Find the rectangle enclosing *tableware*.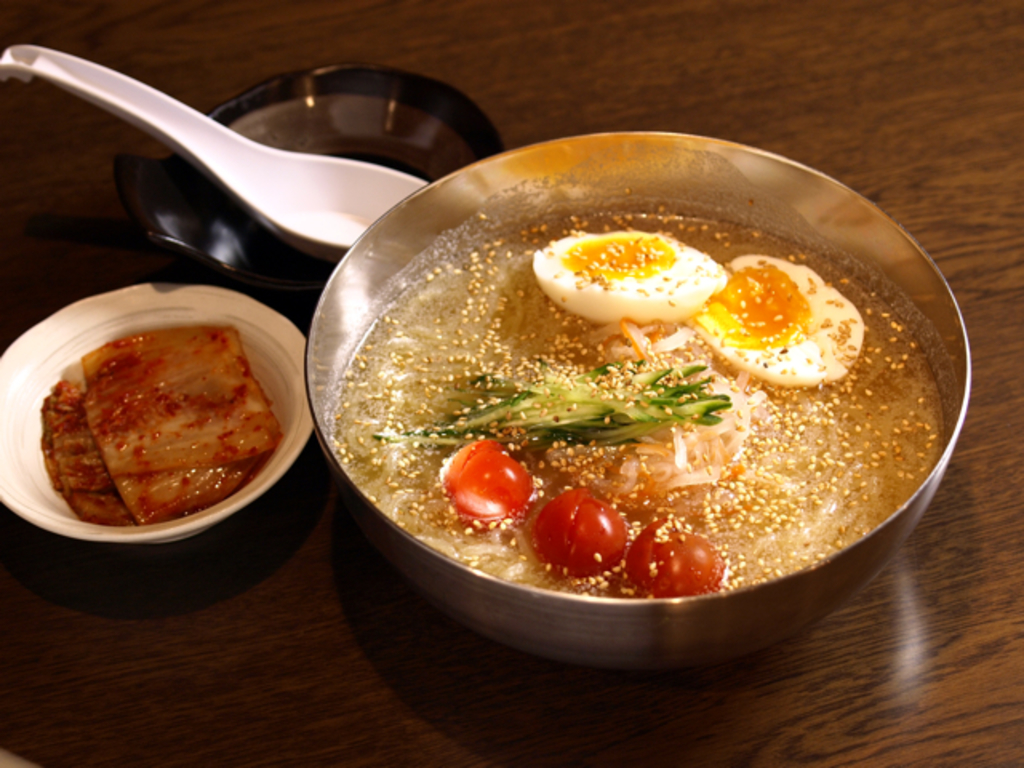
box(27, 58, 507, 301).
